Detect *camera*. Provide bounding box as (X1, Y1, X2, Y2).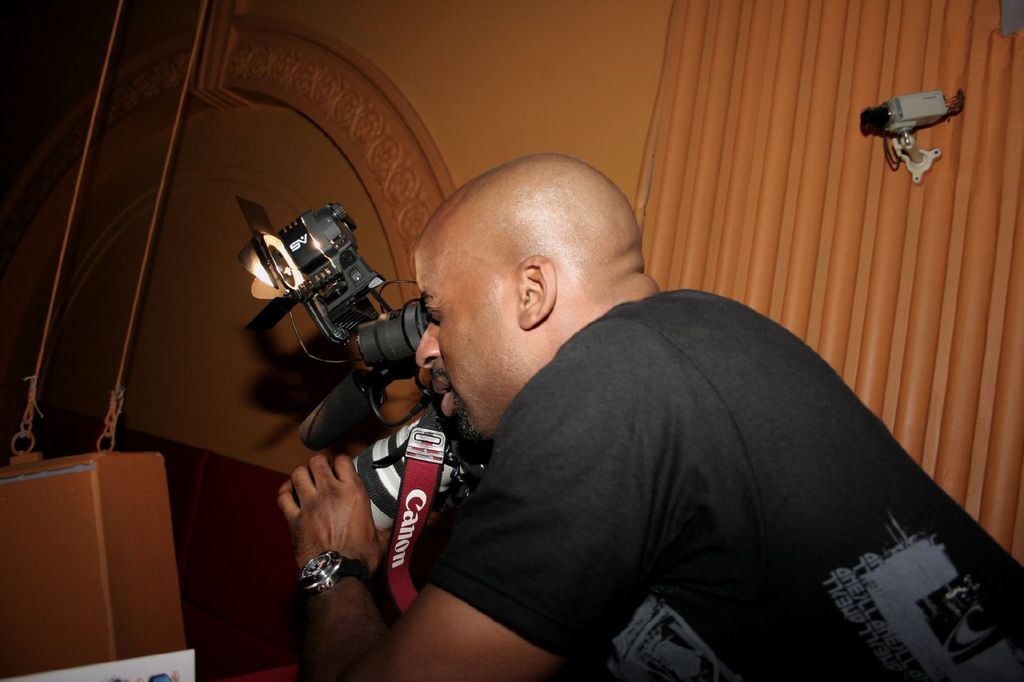
(224, 209, 444, 402).
